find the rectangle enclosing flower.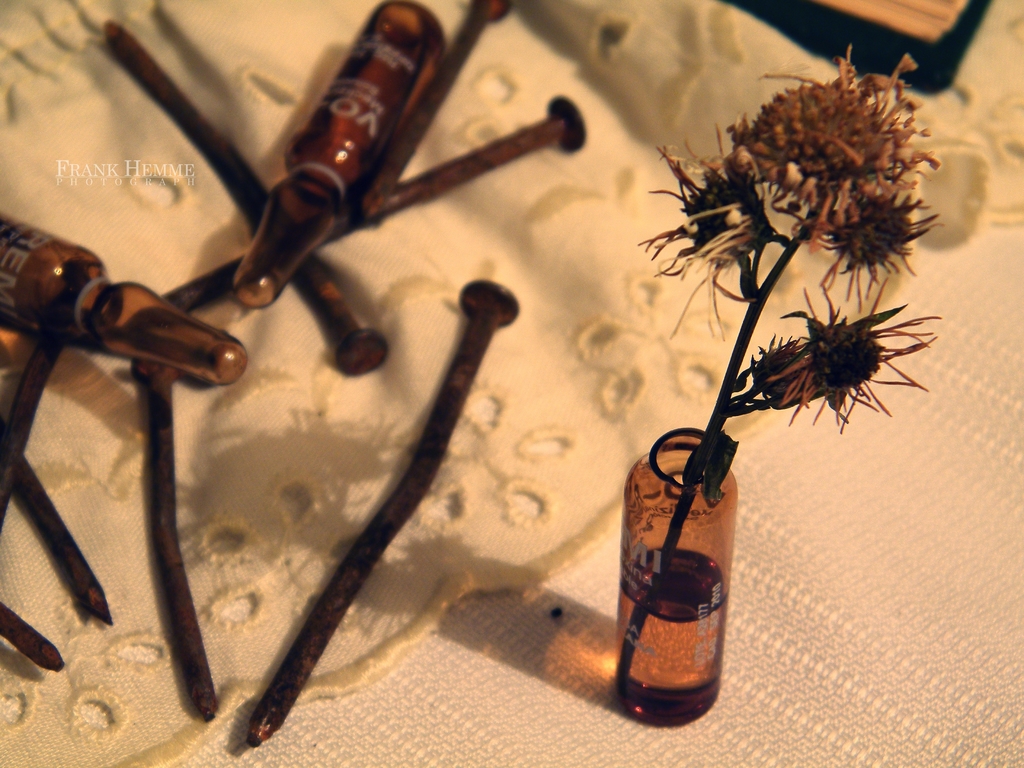
locate(758, 280, 925, 428).
